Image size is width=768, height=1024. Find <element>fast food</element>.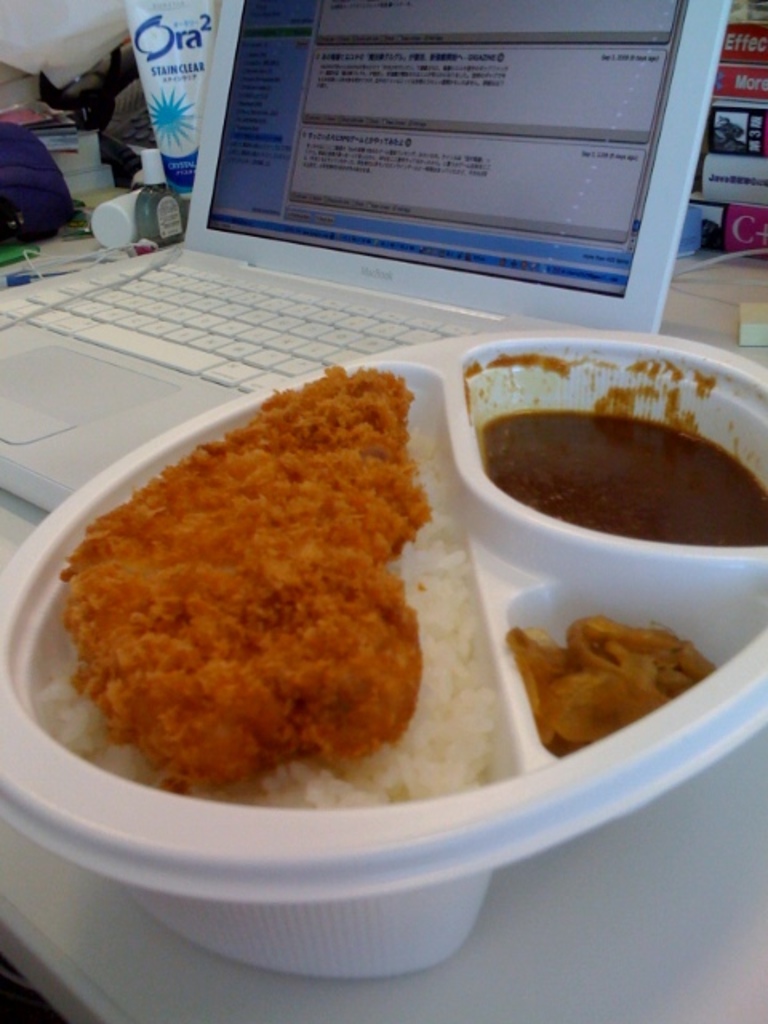
<box>499,595,715,755</box>.
